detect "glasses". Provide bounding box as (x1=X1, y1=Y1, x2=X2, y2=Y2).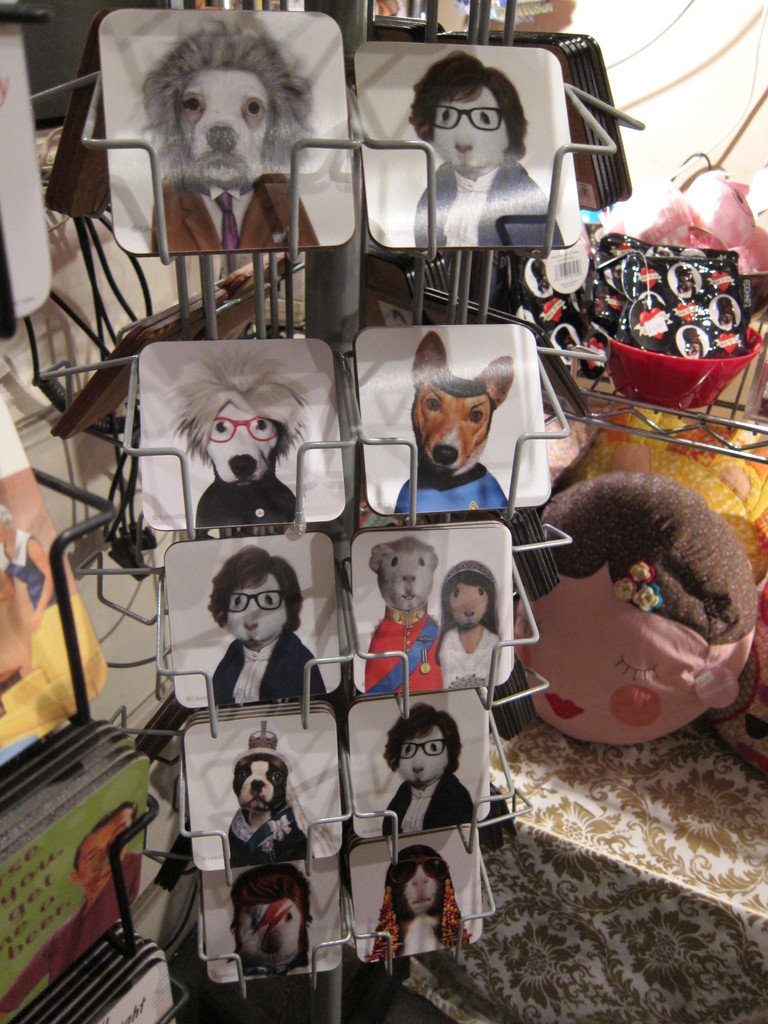
(x1=438, y1=108, x2=500, y2=132).
